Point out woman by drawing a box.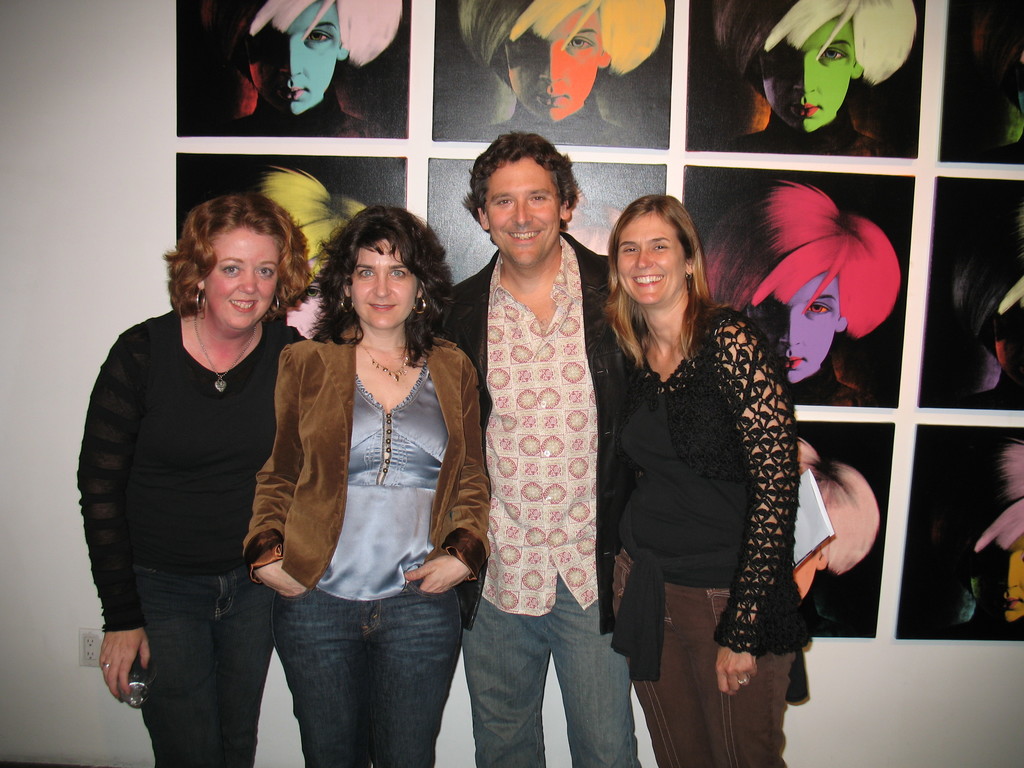
584/199/824/737.
